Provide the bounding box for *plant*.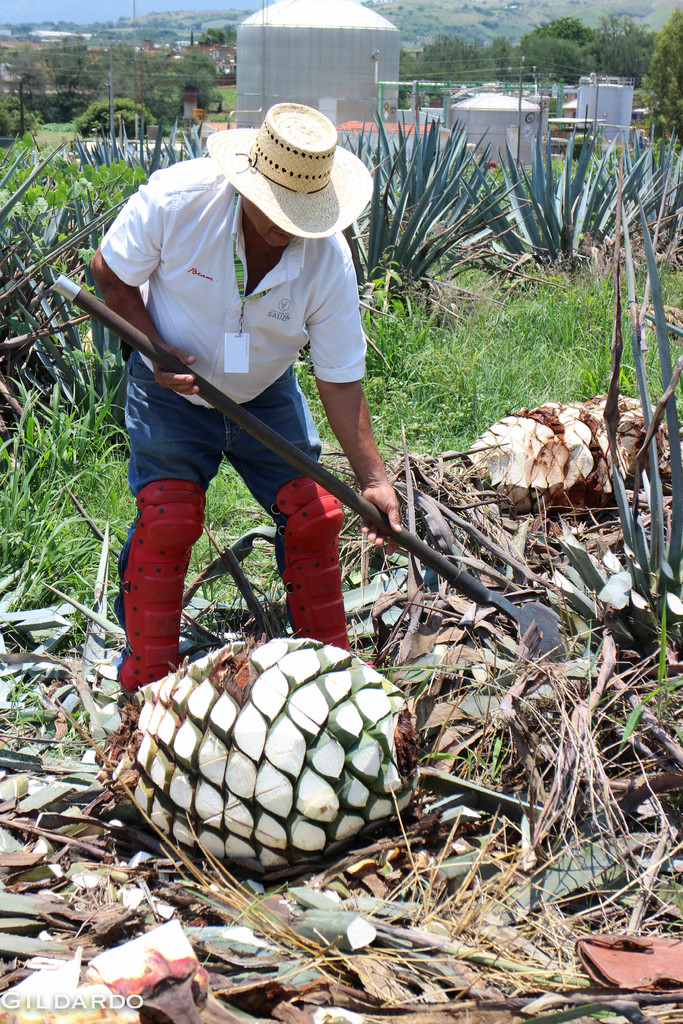
detection(82, 106, 213, 176).
